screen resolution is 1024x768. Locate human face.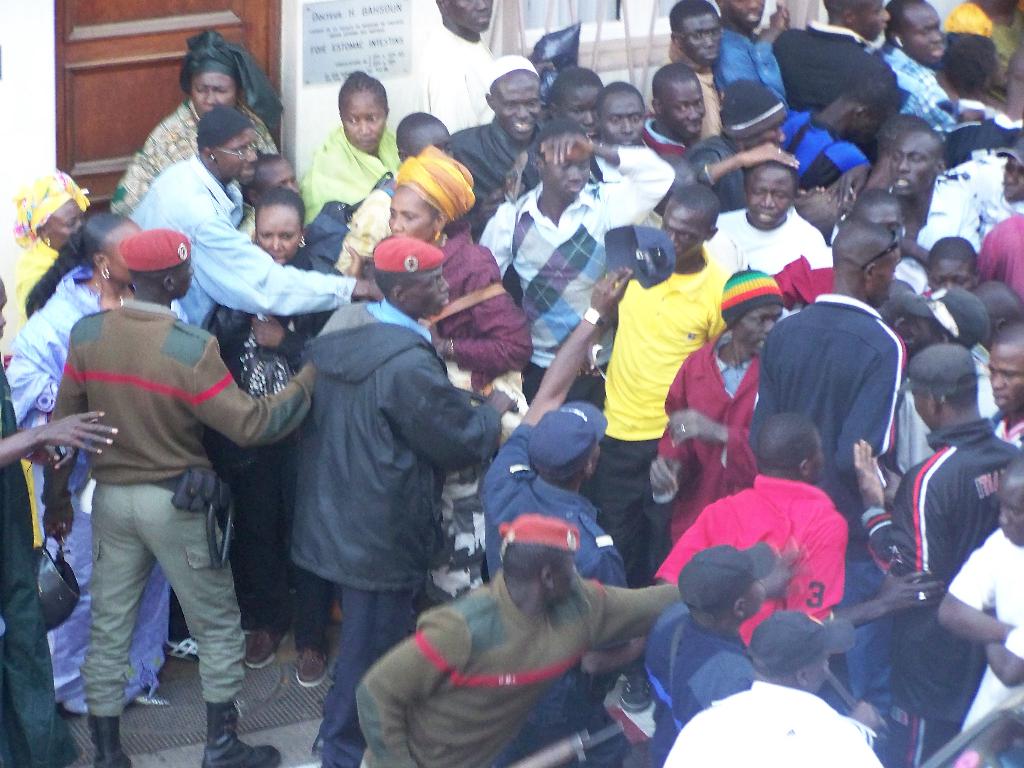
[left=857, top=2, right=895, bottom=42].
